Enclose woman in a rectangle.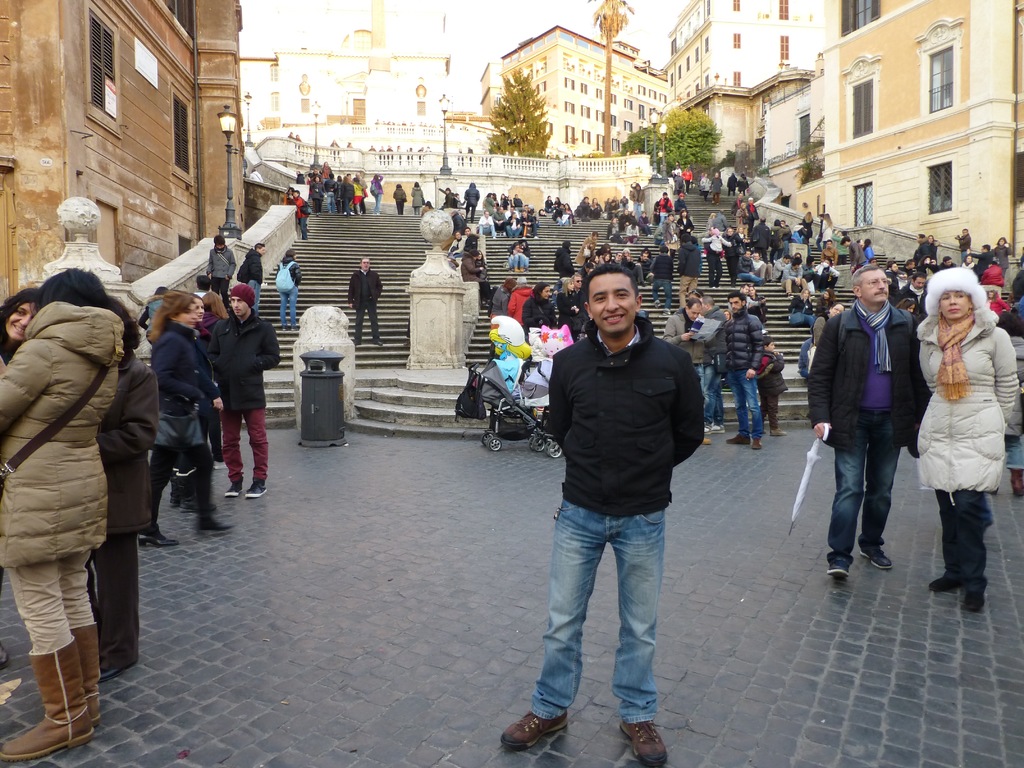
l=813, t=255, r=840, b=290.
